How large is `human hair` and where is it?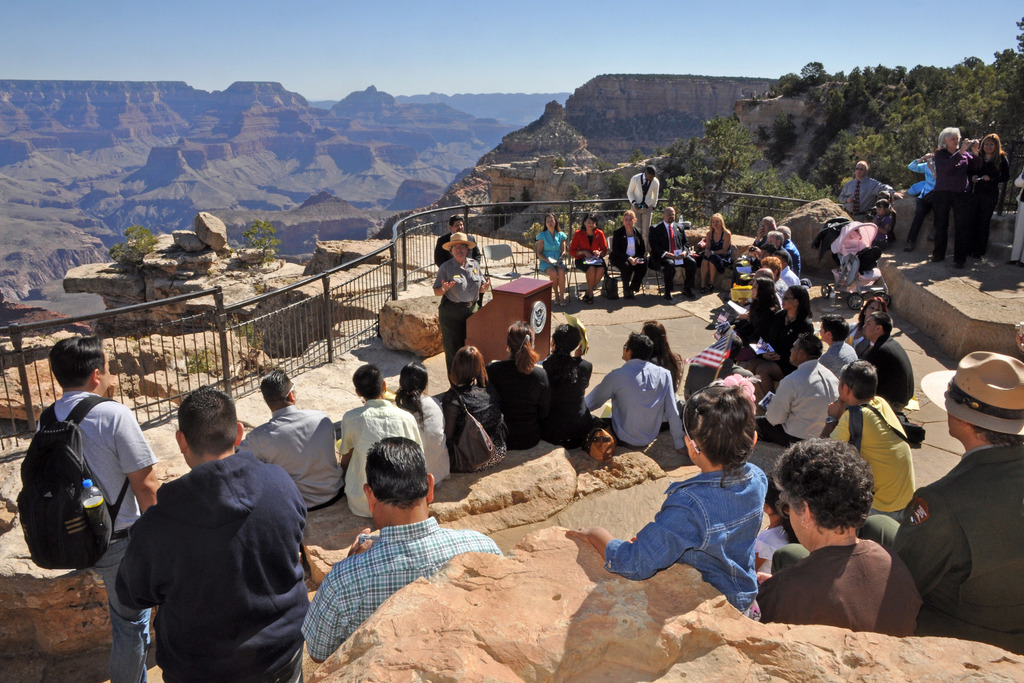
Bounding box: BBox(51, 331, 110, 387).
